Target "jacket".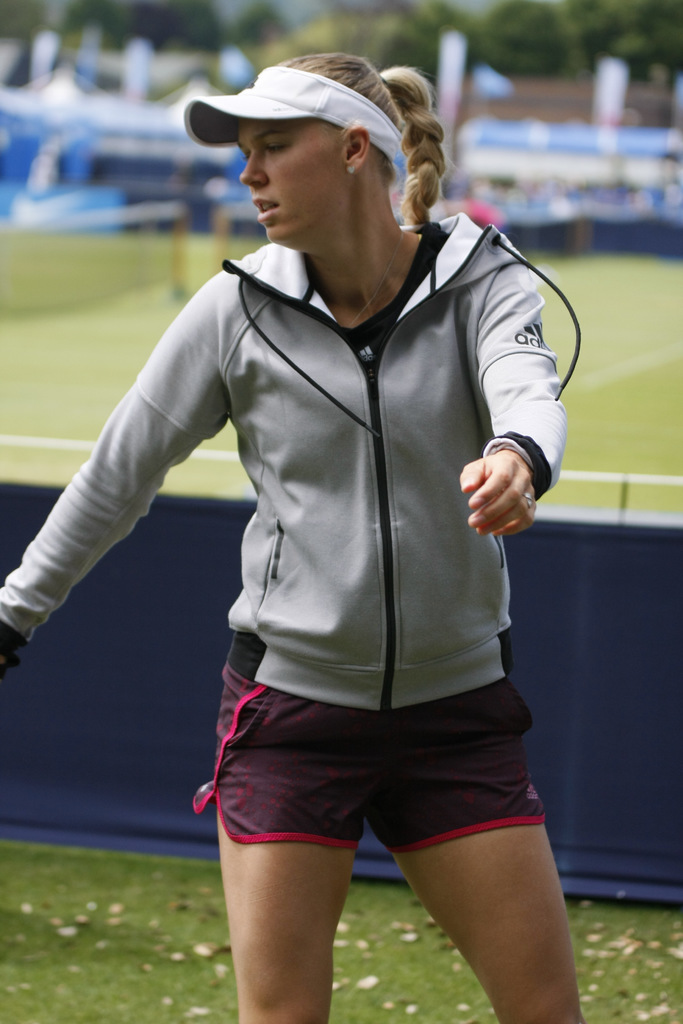
Target region: 0/215/581/711.
